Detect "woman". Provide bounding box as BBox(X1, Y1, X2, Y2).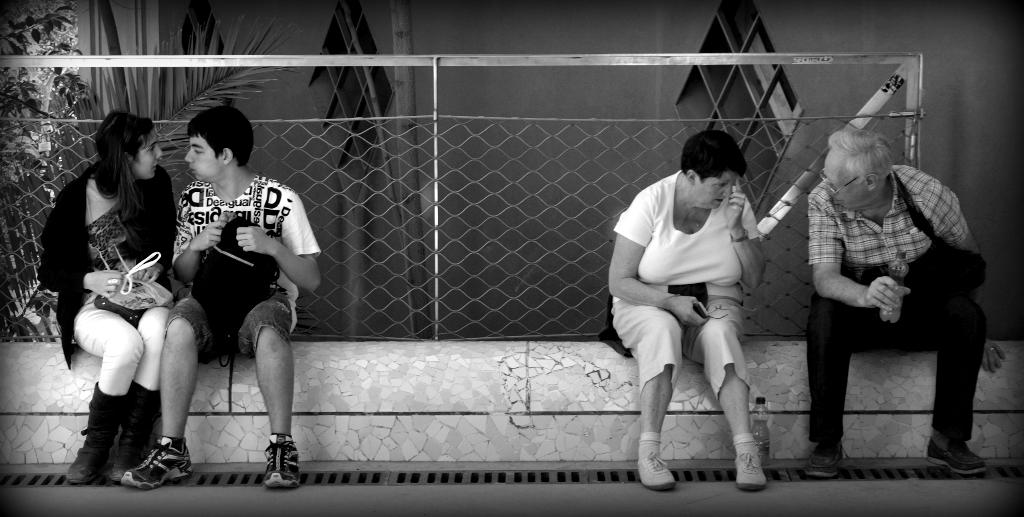
BBox(602, 126, 769, 488).
